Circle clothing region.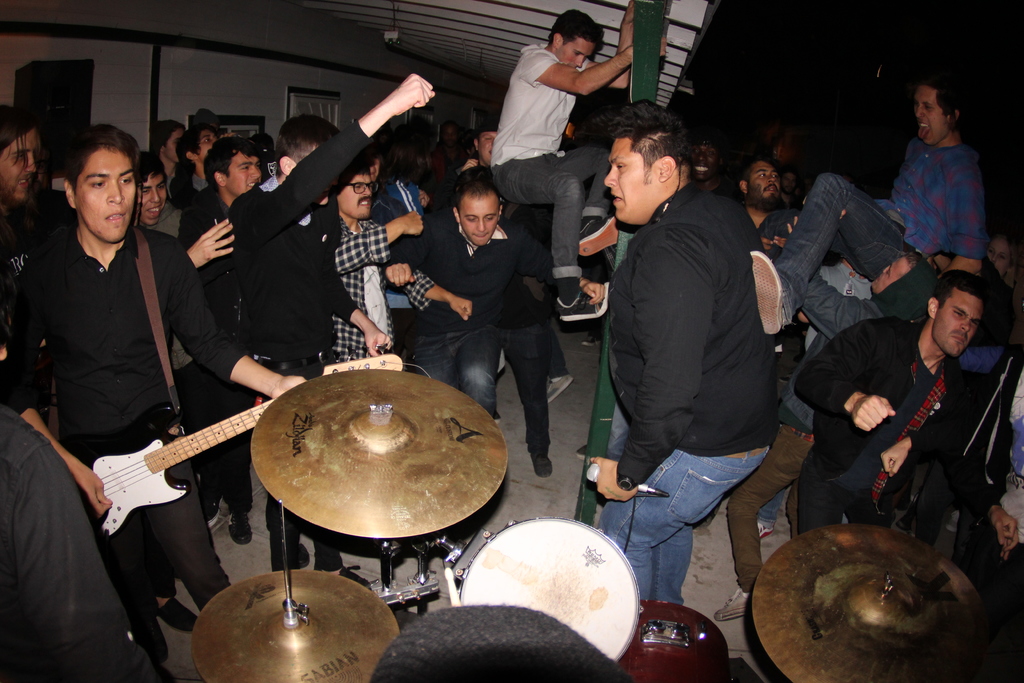
Region: detection(172, 178, 259, 514).
